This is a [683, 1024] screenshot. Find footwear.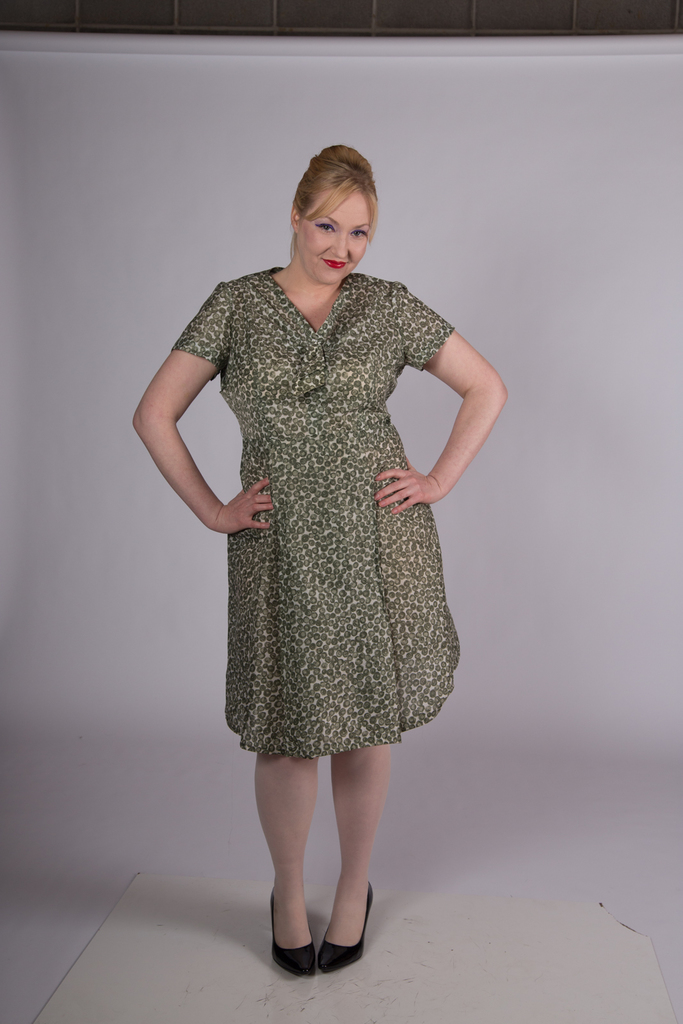
Bounding box: {"x1": 317, "y1": 876, "x2": 373, "y2": 968}.
